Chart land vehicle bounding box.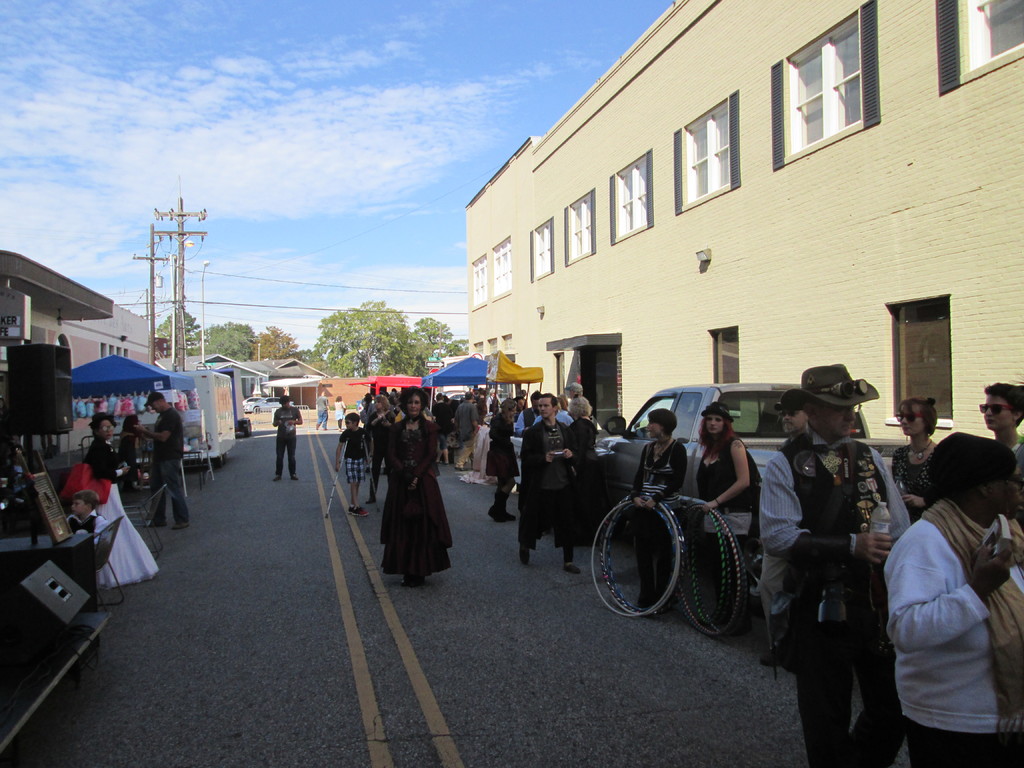
Charted: pyautogui.locateOnScreen(170, 371, 237, 464).
